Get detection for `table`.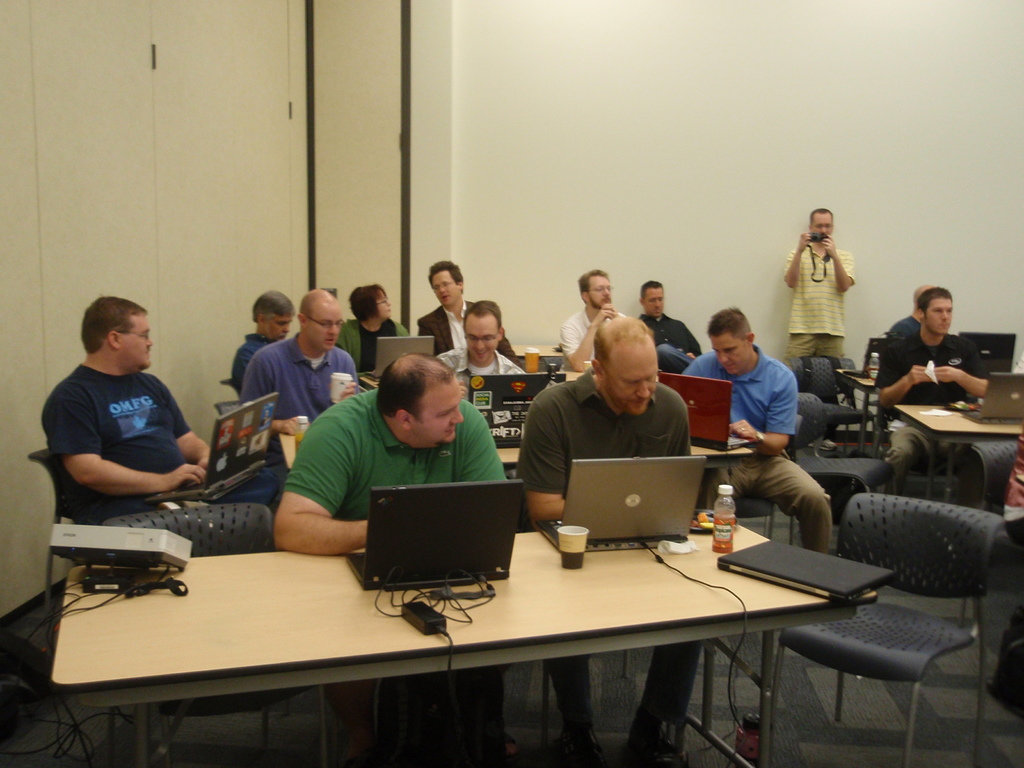
Detection: bbox=[283, 433, 753, 509].
